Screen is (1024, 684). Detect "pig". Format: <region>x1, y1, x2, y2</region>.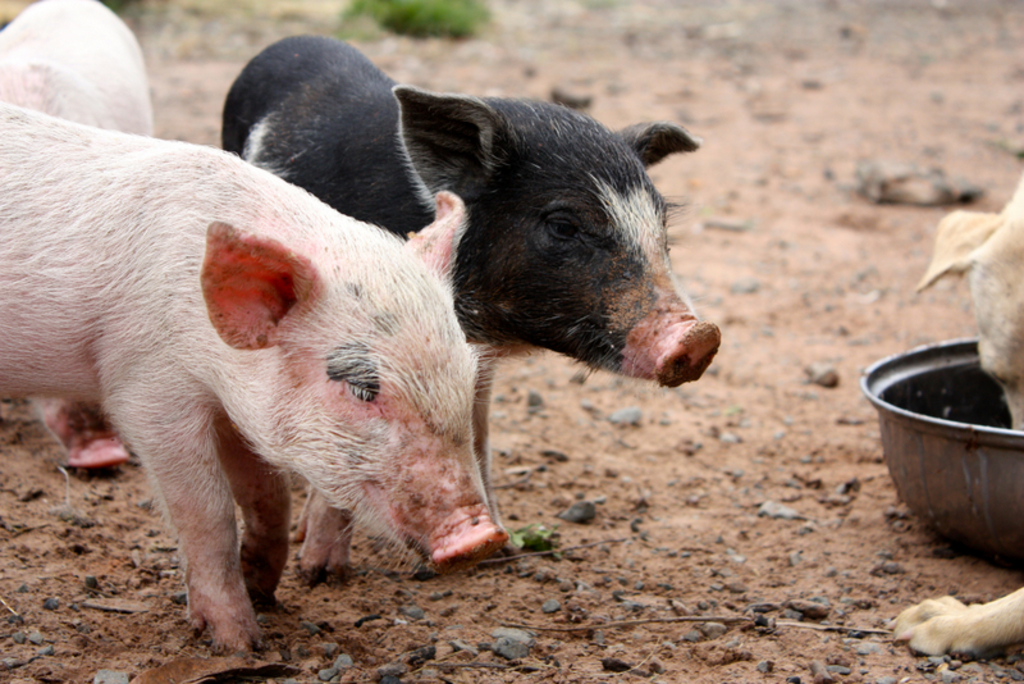
<region>0, 0, 151, 476</region>.
